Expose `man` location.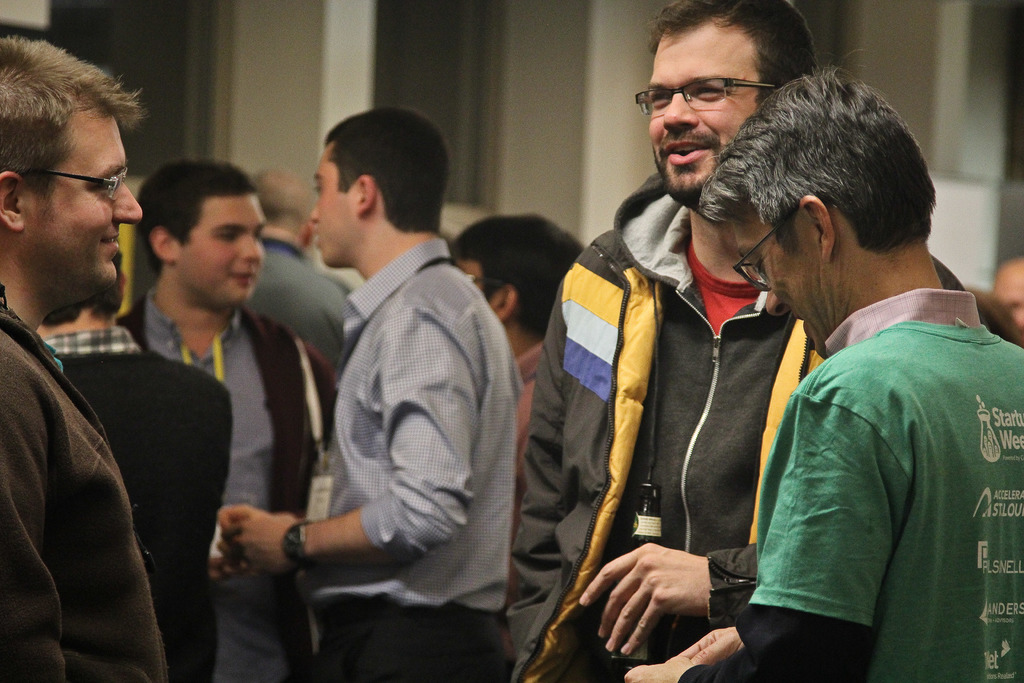
Exposed at 993, 256, 1023, 336.
